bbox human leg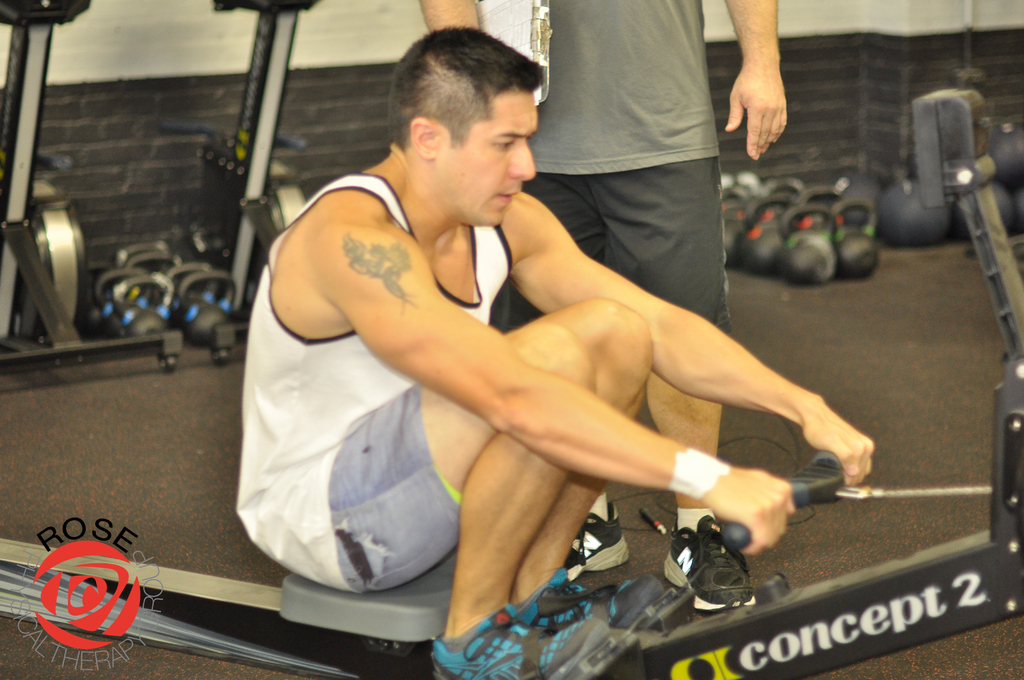
left=264, top=315, right=628, bottom=679
